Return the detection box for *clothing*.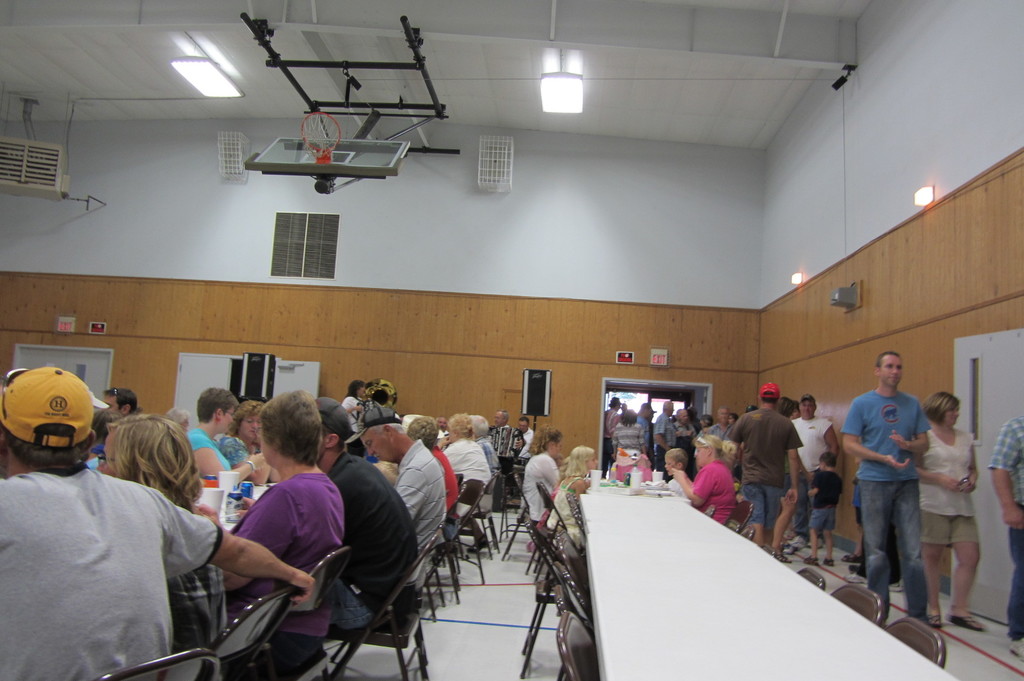
986/411/1023/643.
